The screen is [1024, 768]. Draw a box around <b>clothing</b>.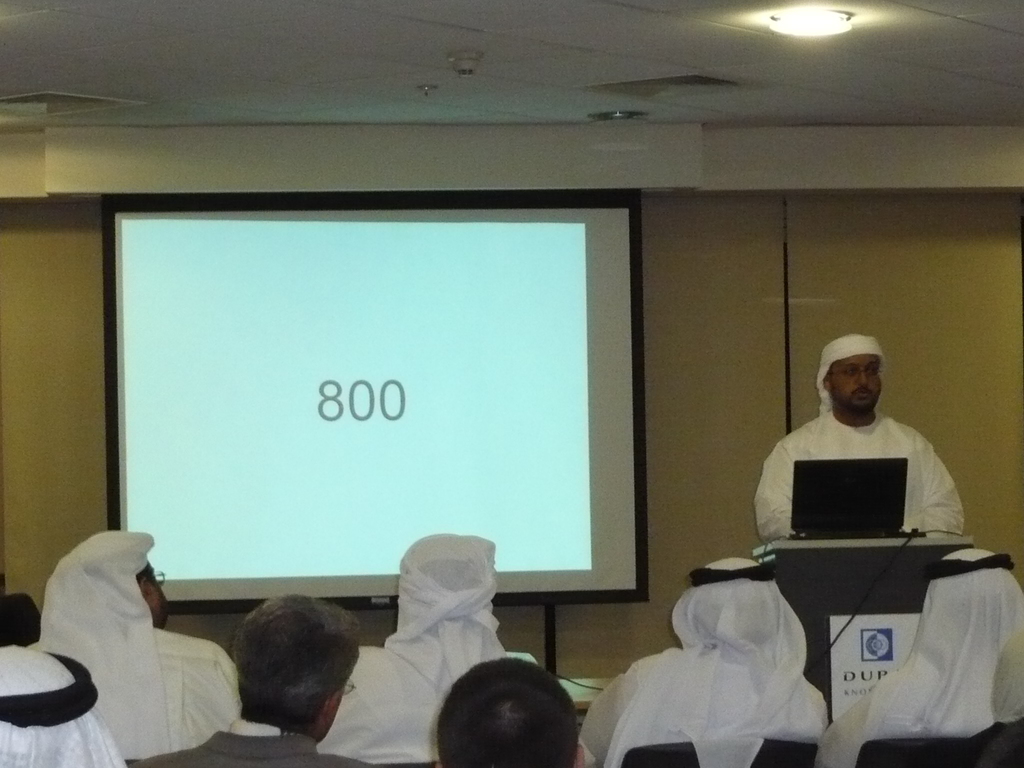
[750,413,962,549].
